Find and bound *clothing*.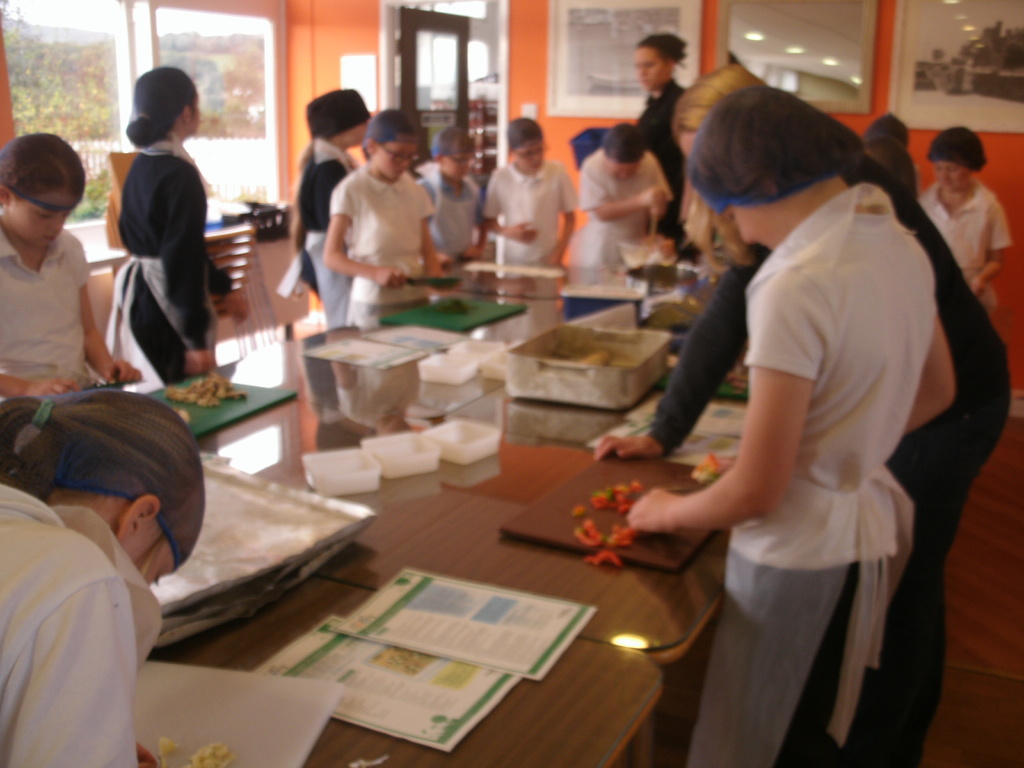
Bound: detection(106, 147, 211, 385).
